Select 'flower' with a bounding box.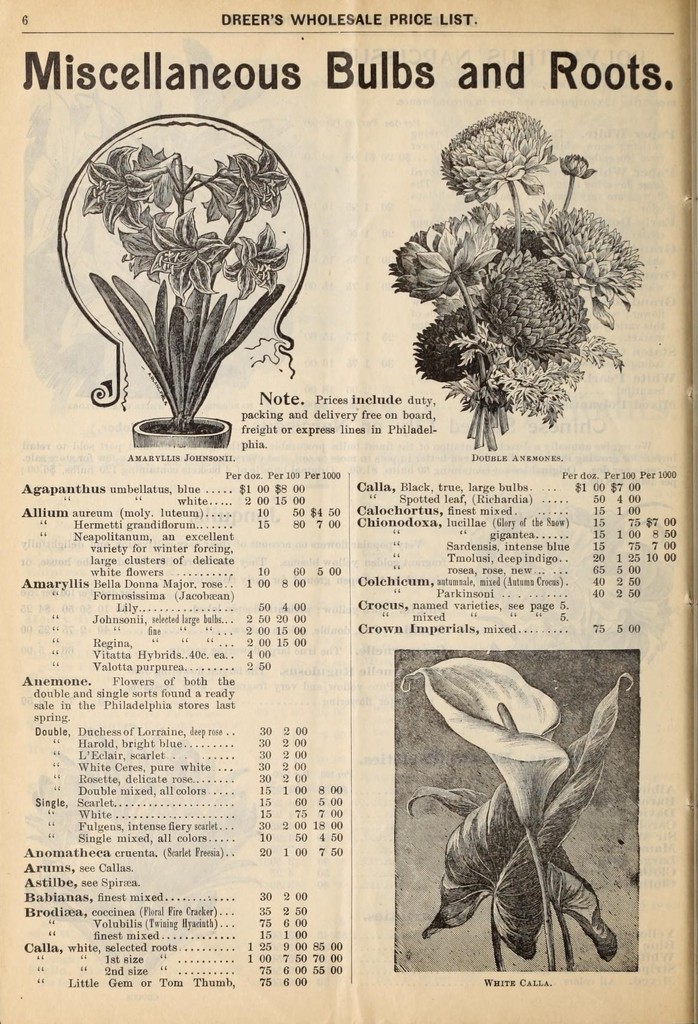
401 644 560 821.
